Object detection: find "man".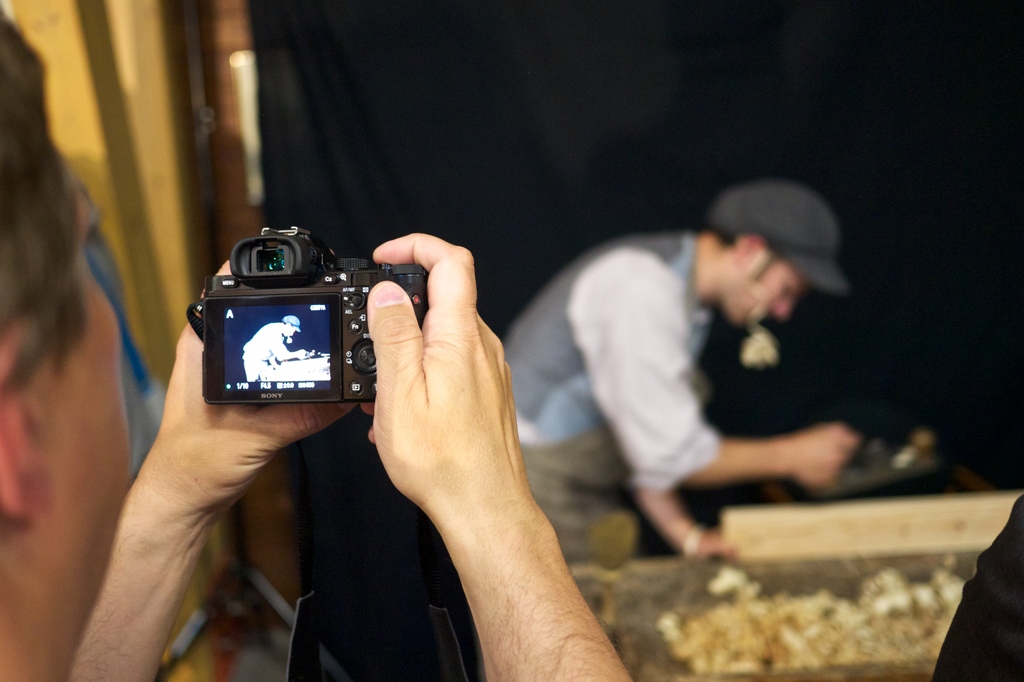
(0, 10, 639, 681).
